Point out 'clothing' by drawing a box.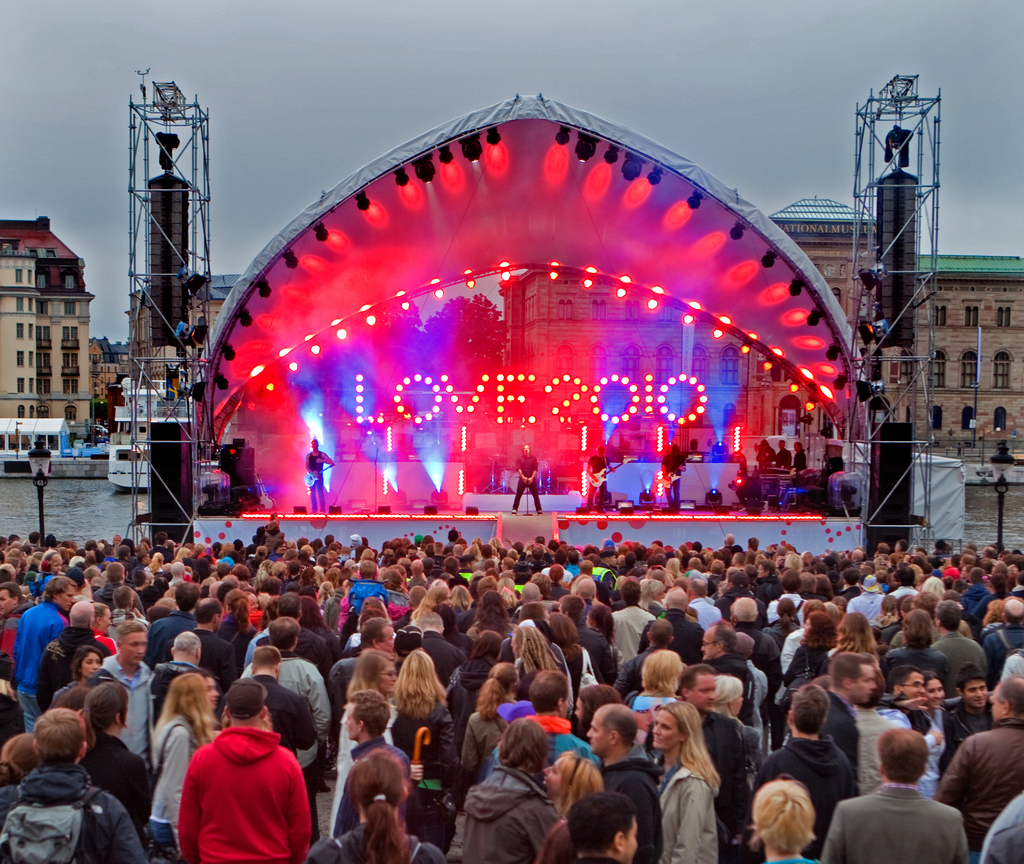
select_region(819, 785, 969, 863).
